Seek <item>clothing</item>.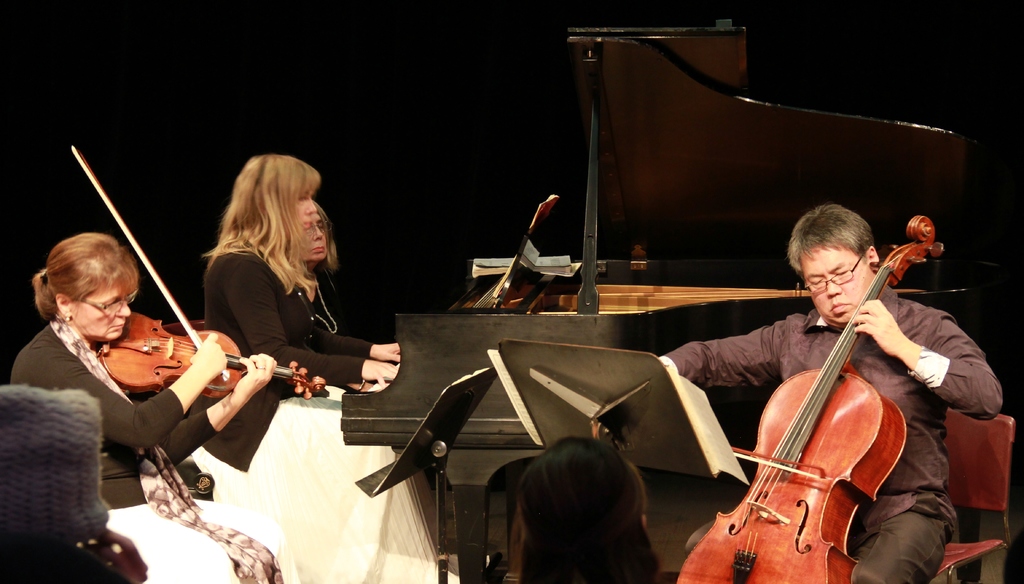
x1=13 y1=312 x2=294 y2=583.
